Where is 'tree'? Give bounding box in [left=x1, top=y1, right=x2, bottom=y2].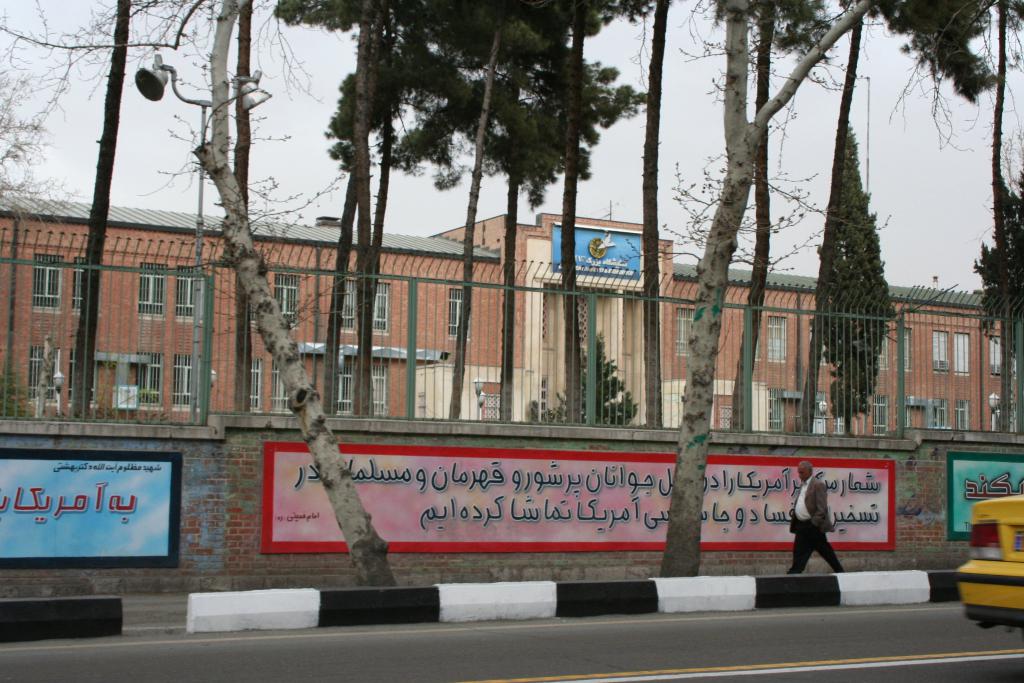
[left=969, top=170, right=1023, bottom=425].
